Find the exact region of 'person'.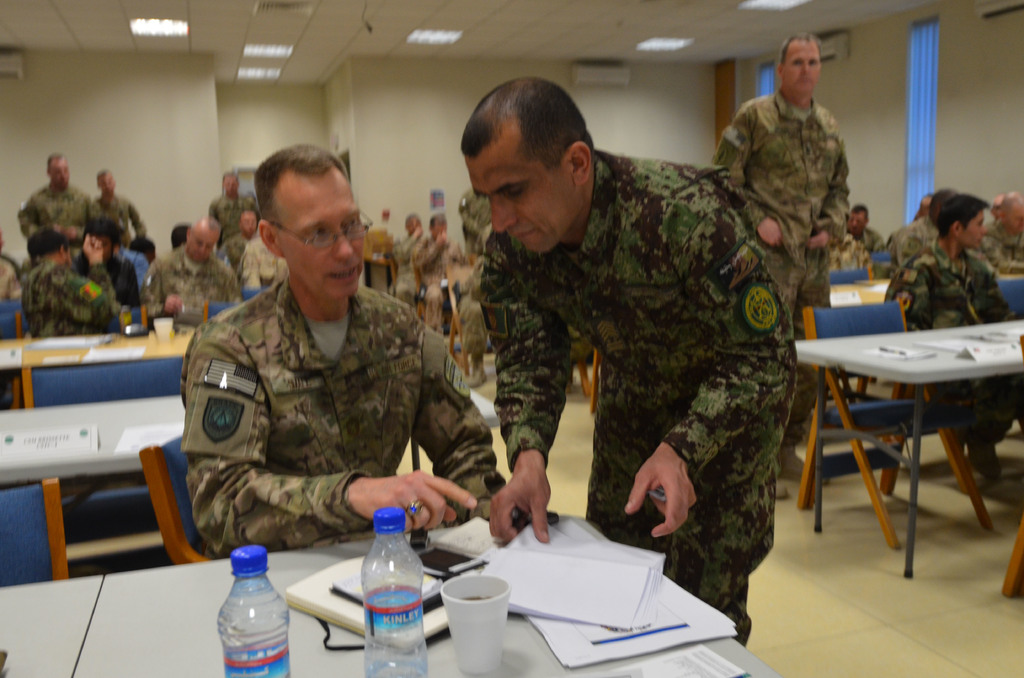
Exact region: 983/190/1023/280.
